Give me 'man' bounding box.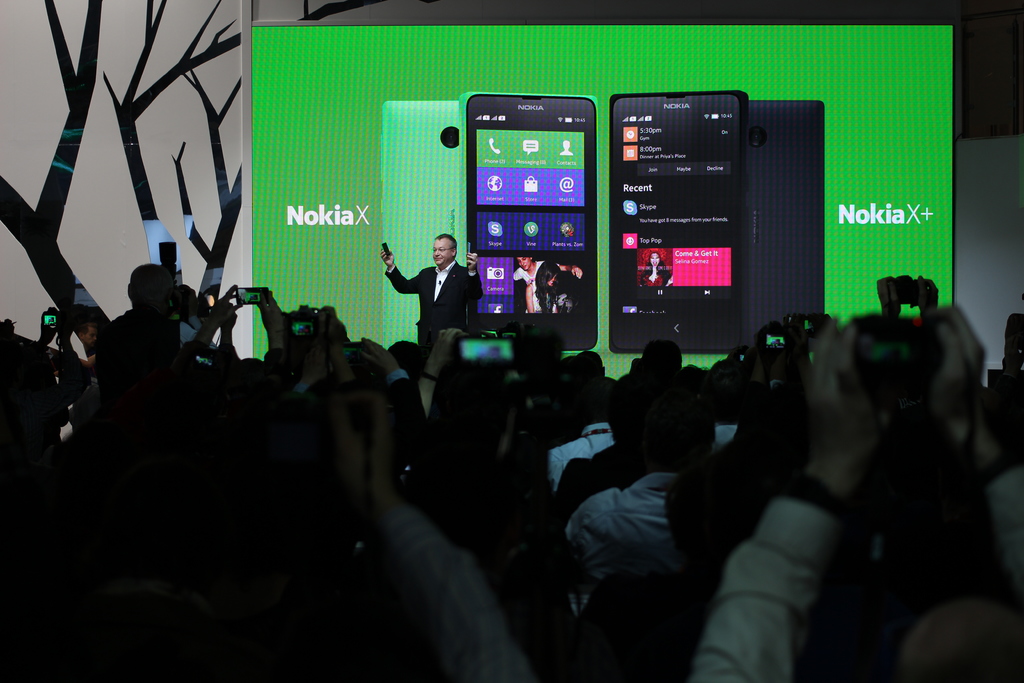
(410, 224, 481, 342).
